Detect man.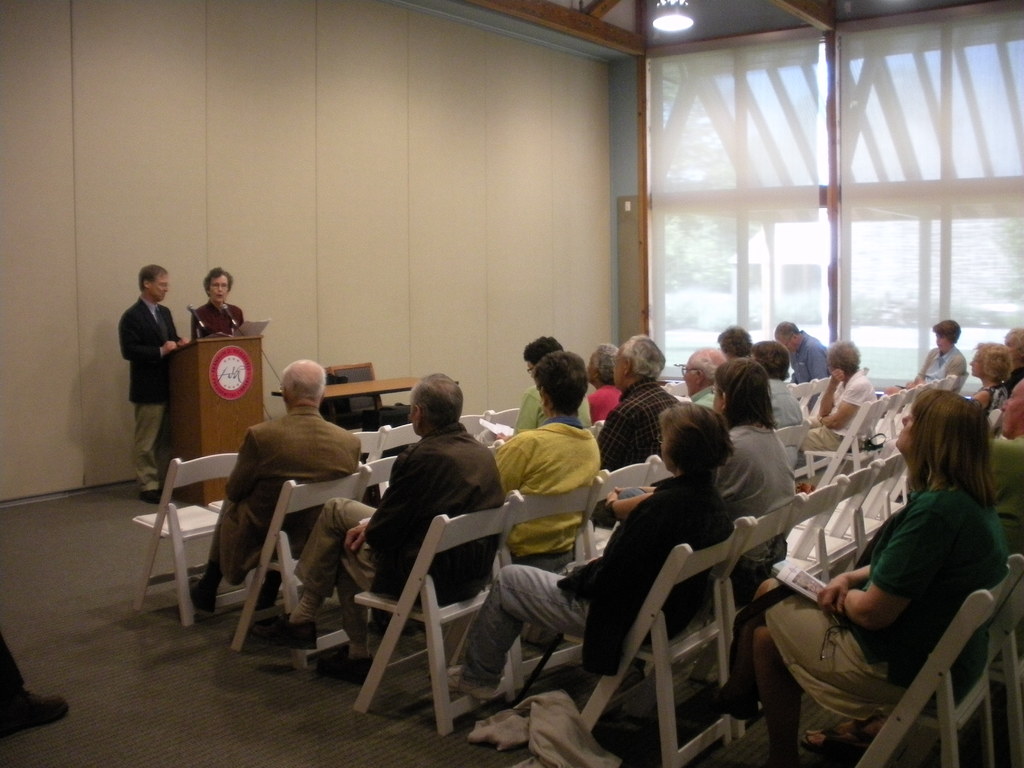
Detected at crop(593, 328, 671, 460).
